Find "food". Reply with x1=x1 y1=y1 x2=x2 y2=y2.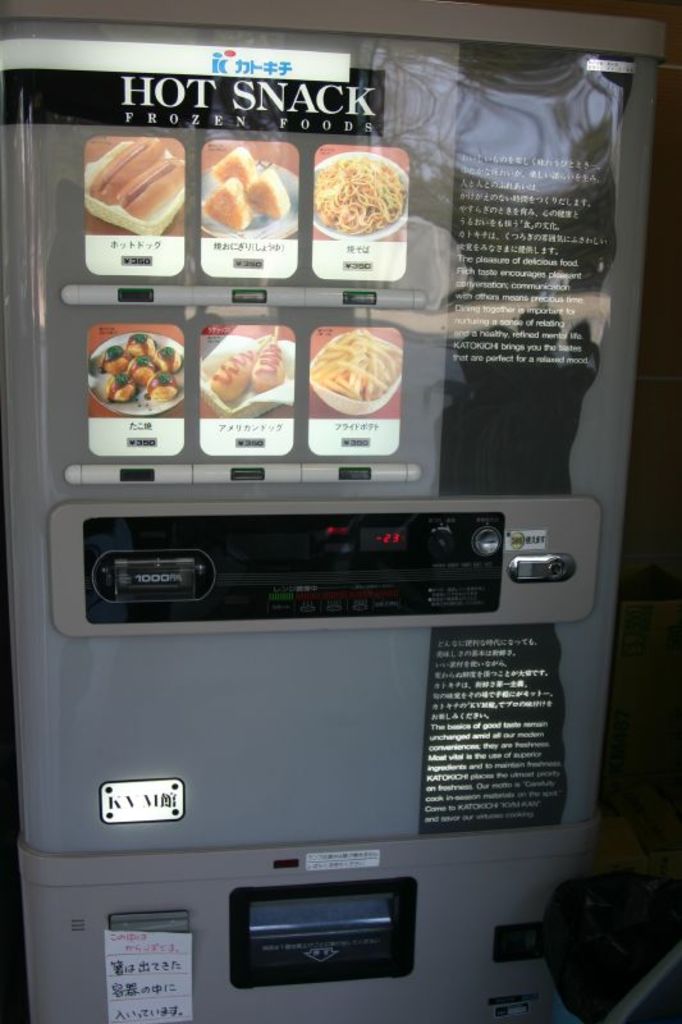
x1=90 y1=134 x2=169 y2=206.
